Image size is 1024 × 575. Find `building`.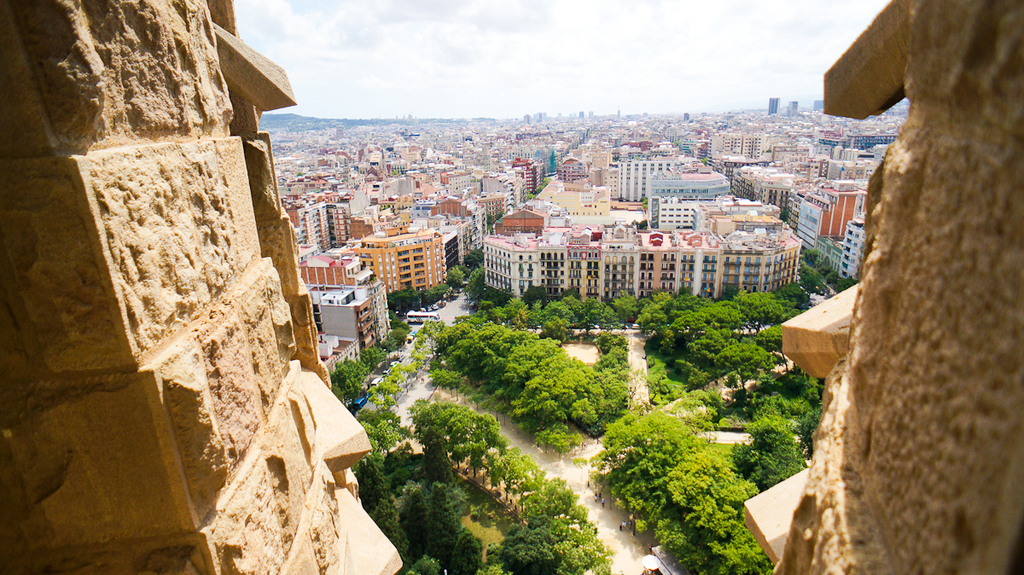
bbox=[0, 0, 399, 574].
